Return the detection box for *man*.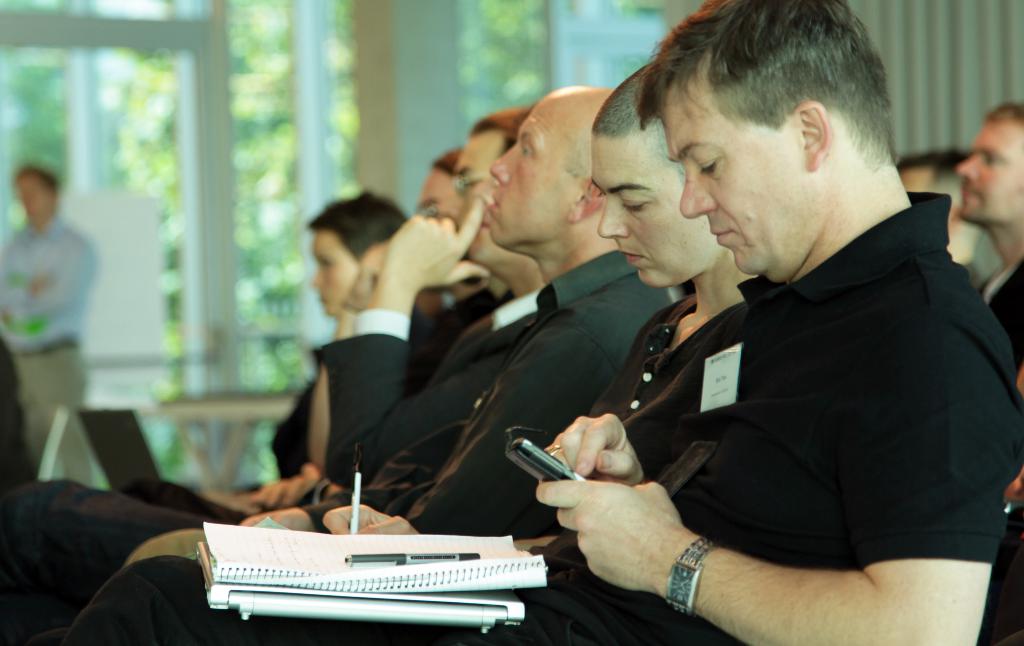
region(893, 146, 986, 290).
